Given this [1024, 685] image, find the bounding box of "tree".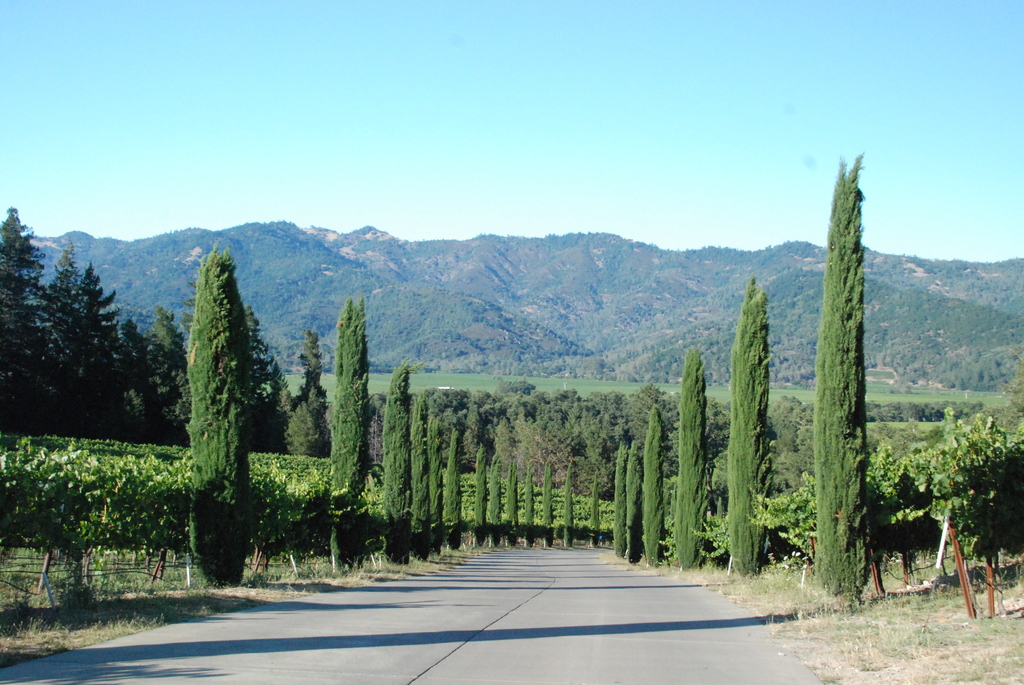
region(499, 461, 526, 524).
